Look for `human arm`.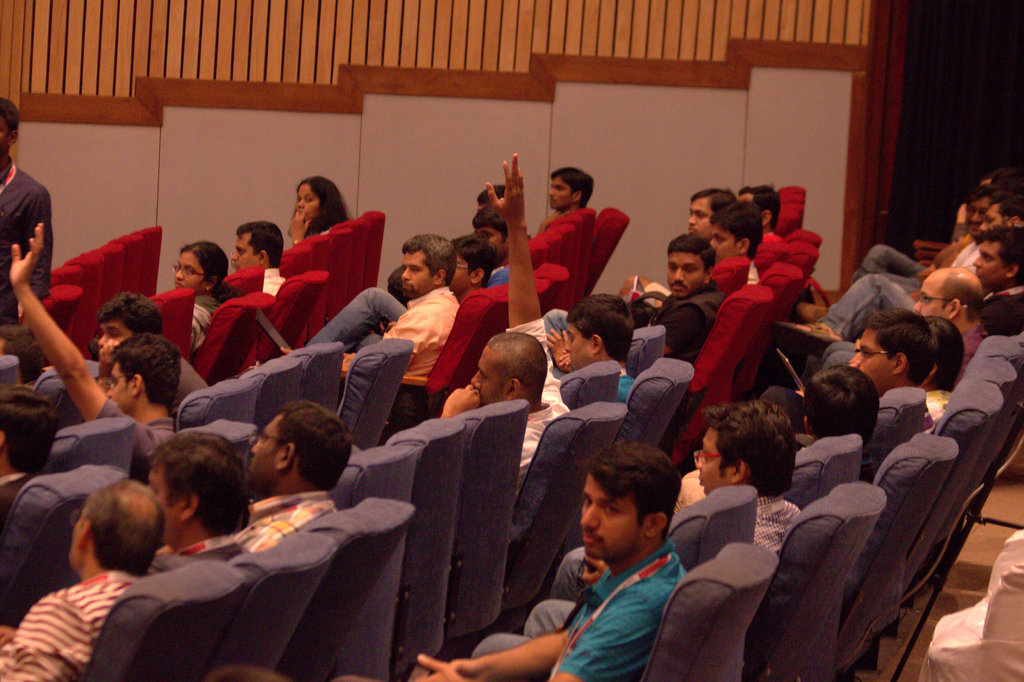
Found: (95, 335, 122, 393).
